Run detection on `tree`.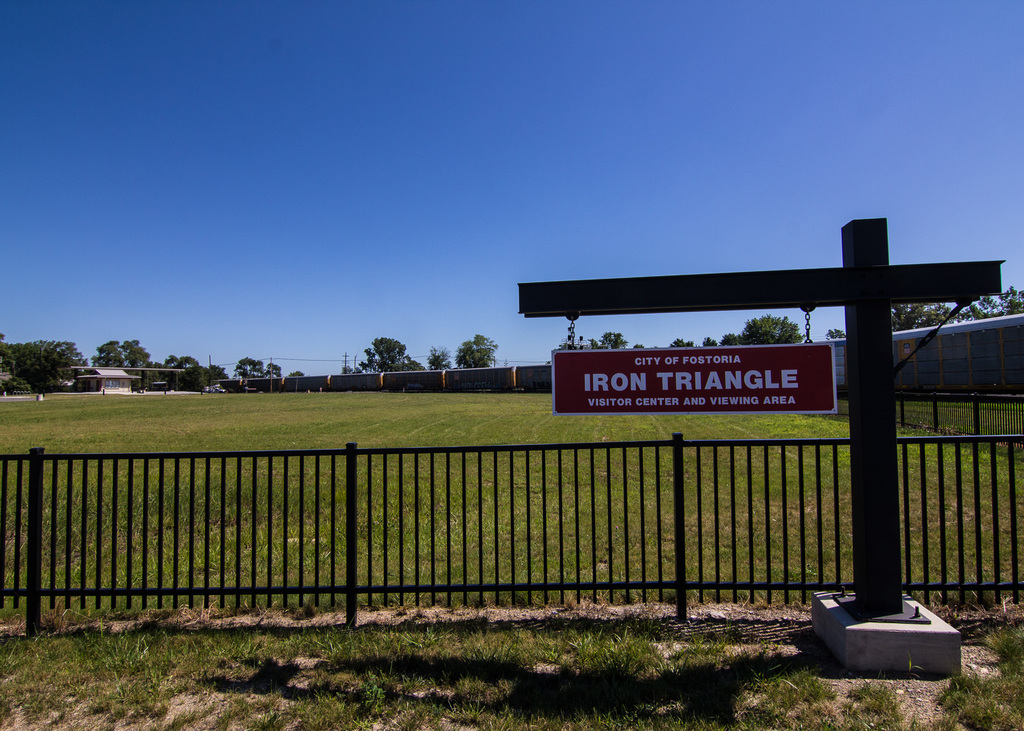
Result: 722,334,740,346.
